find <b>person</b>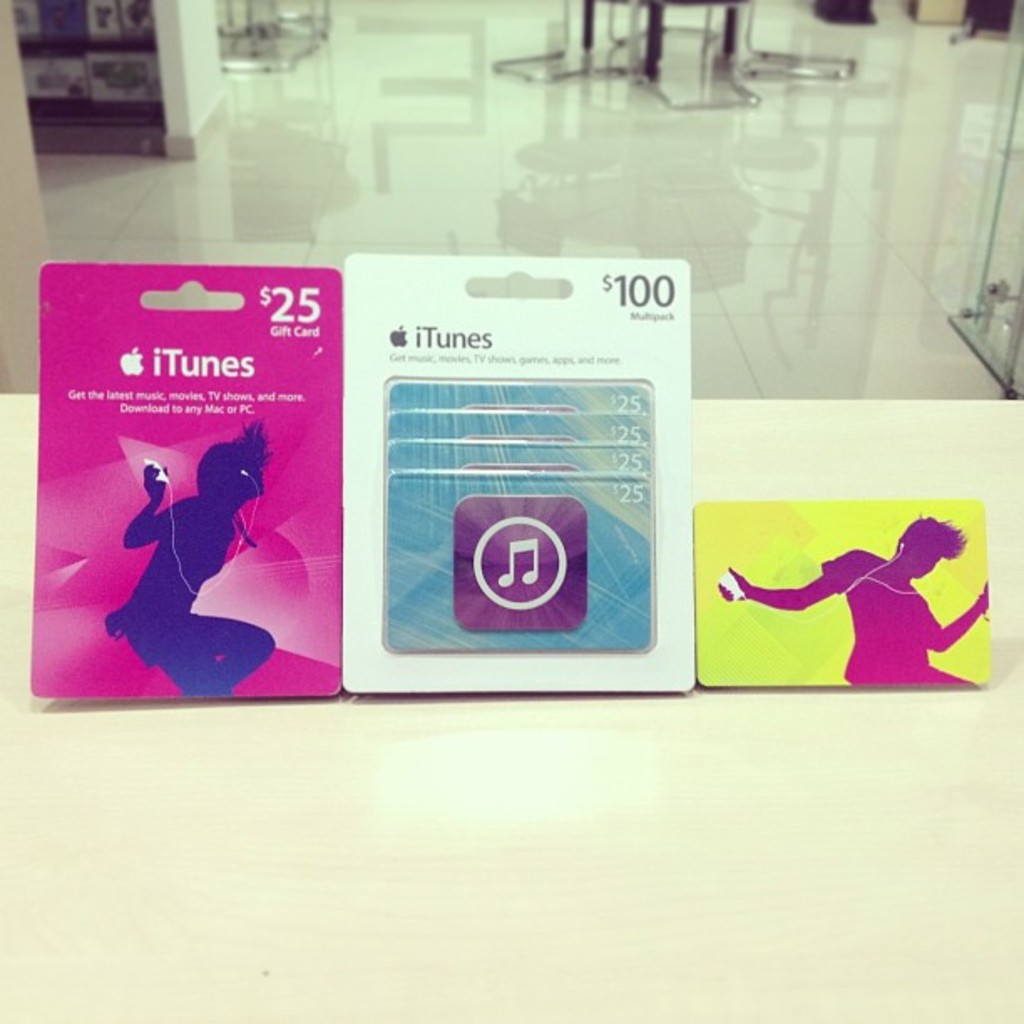
box(718, 515, 996, 683)
